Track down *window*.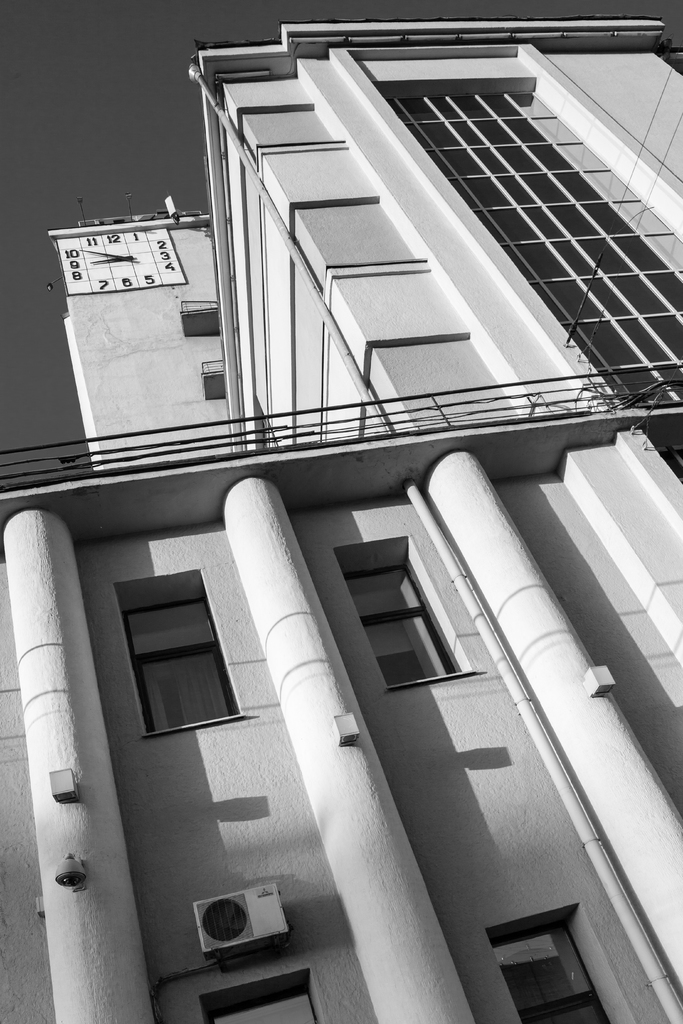
Tracked to detection(113, 557, 249, 750).
